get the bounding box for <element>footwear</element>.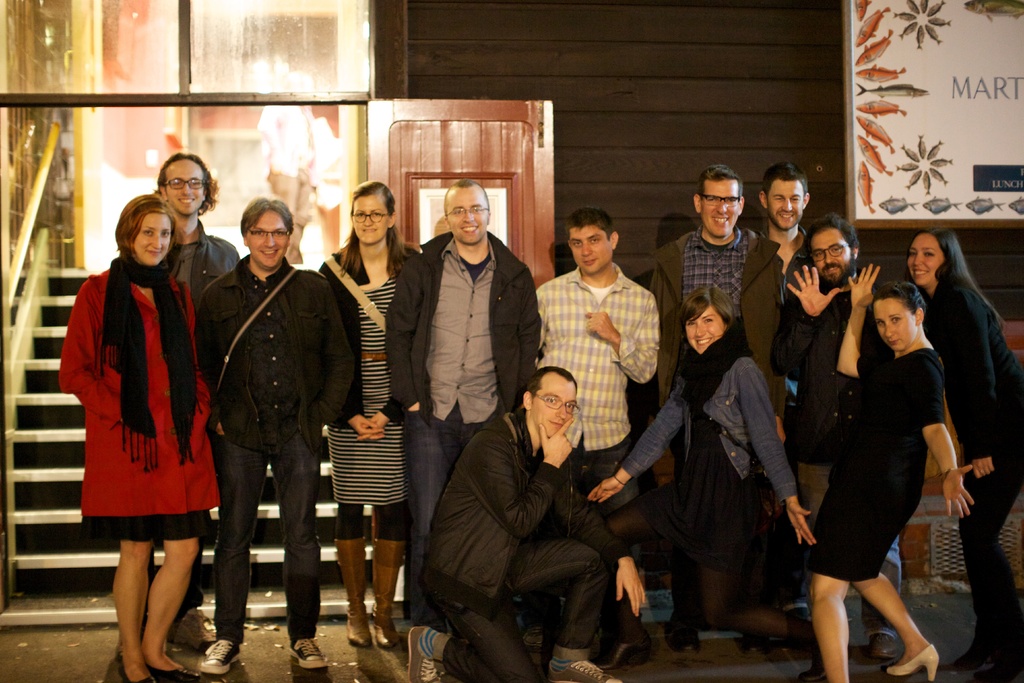
bbox=(882, 644, 937, 682).
